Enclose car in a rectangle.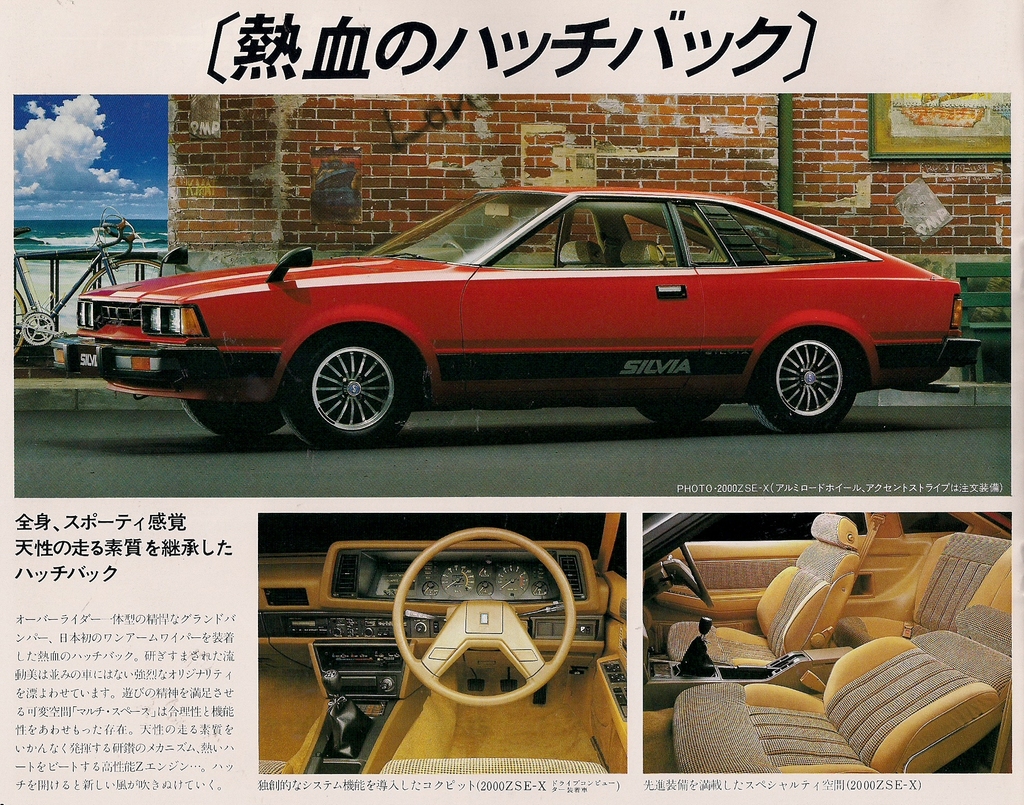
{"x1": 258, "y1": 515, "x2": 627, "y2": 771}.
